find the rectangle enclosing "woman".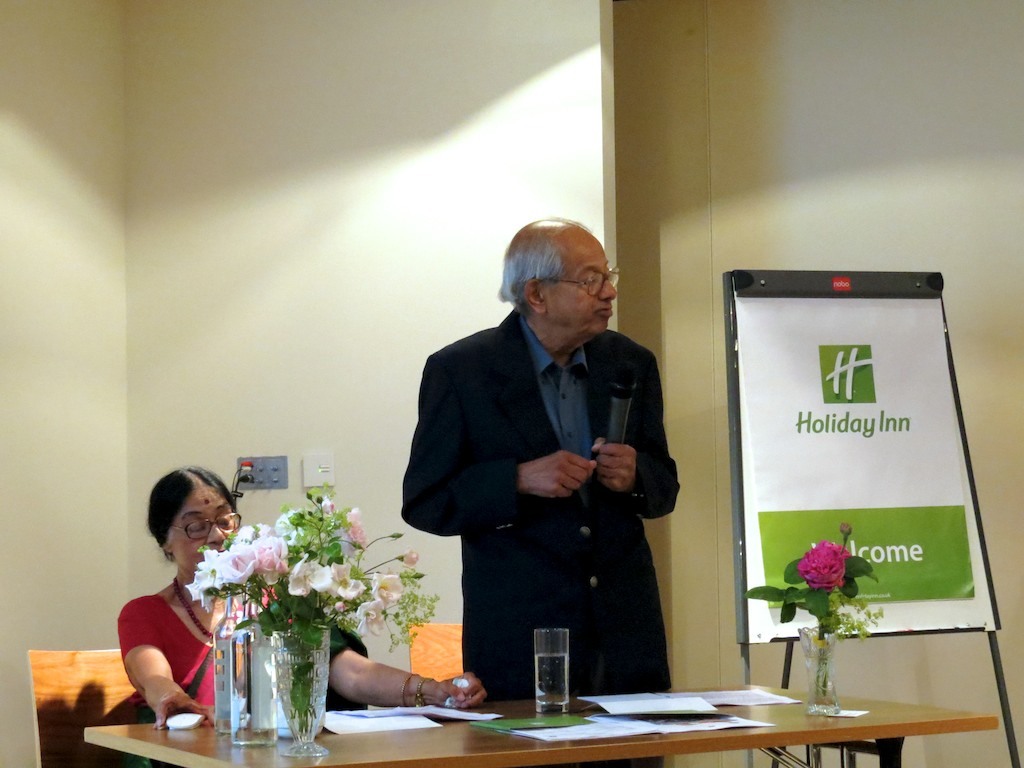
box(116, 462, 493, 767).
